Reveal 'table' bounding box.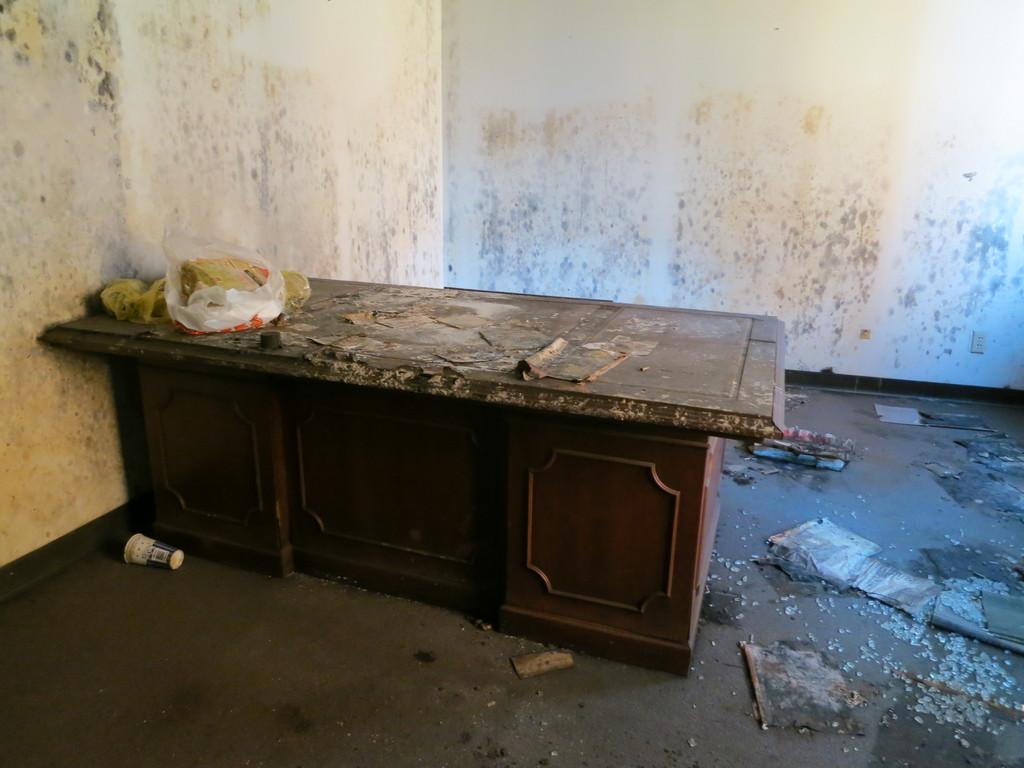
Revealed: [x1=56, y1=273, x2=782, y2=678].
